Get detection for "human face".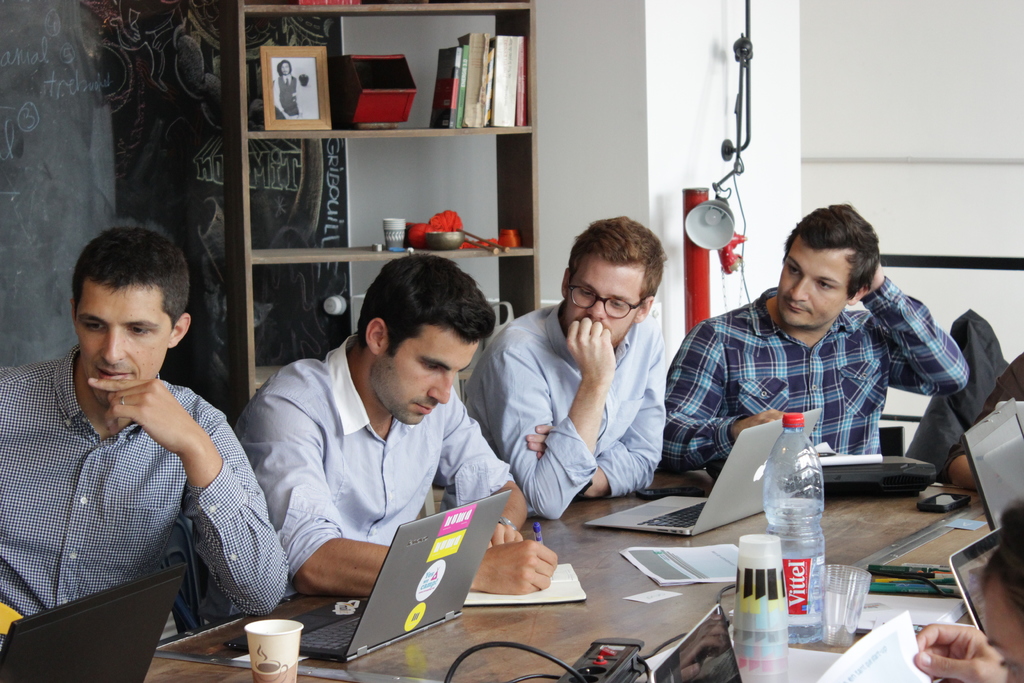
Detection: 777:242:847:328.
